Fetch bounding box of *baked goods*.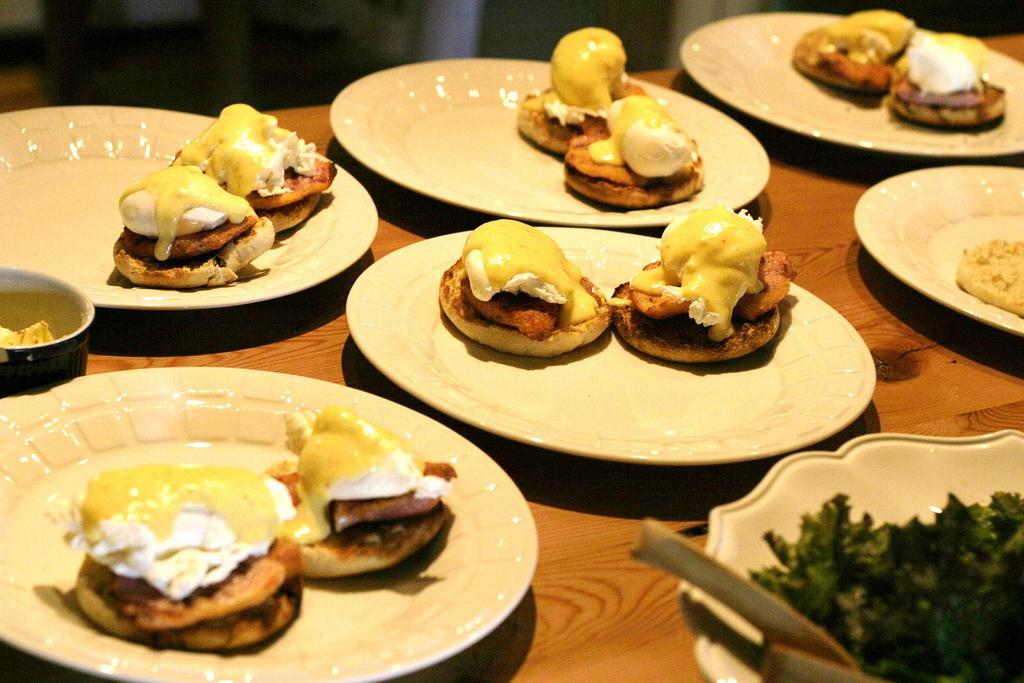
Bbox: l=511, t=24, r=649, b=151.
